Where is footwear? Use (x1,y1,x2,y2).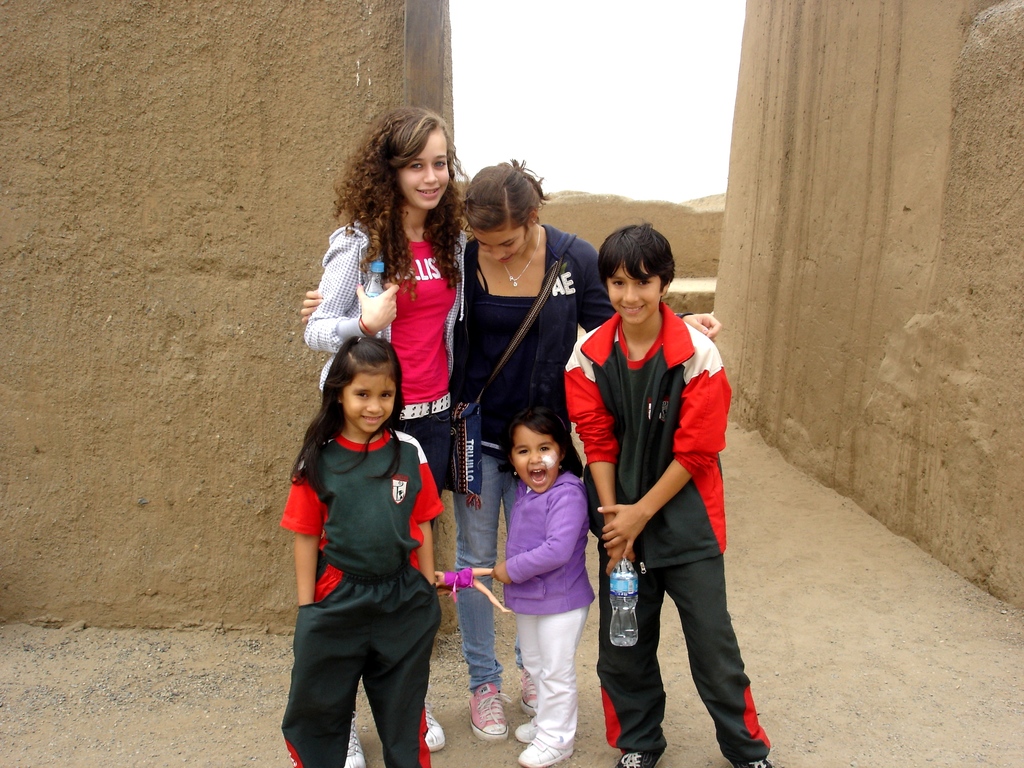
(470,683,506,741).
